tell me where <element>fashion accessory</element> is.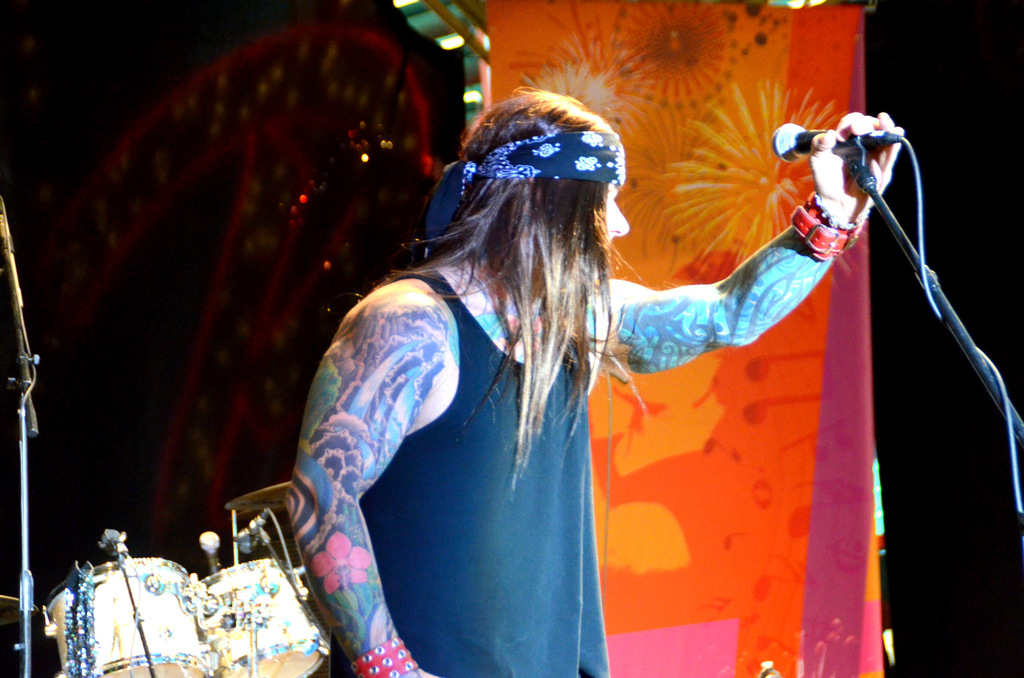
<element>fashion accessory</element> is at [343,633,420,677].
